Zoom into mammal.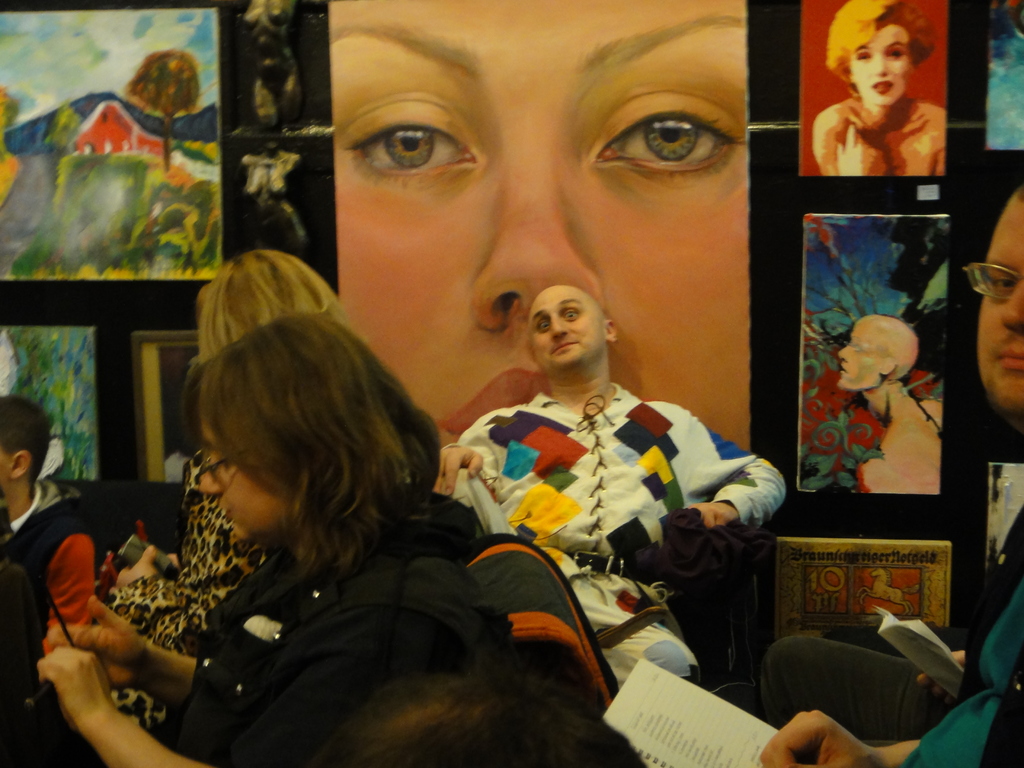
Zoom target: select_region(33, 316, 476, 767).
